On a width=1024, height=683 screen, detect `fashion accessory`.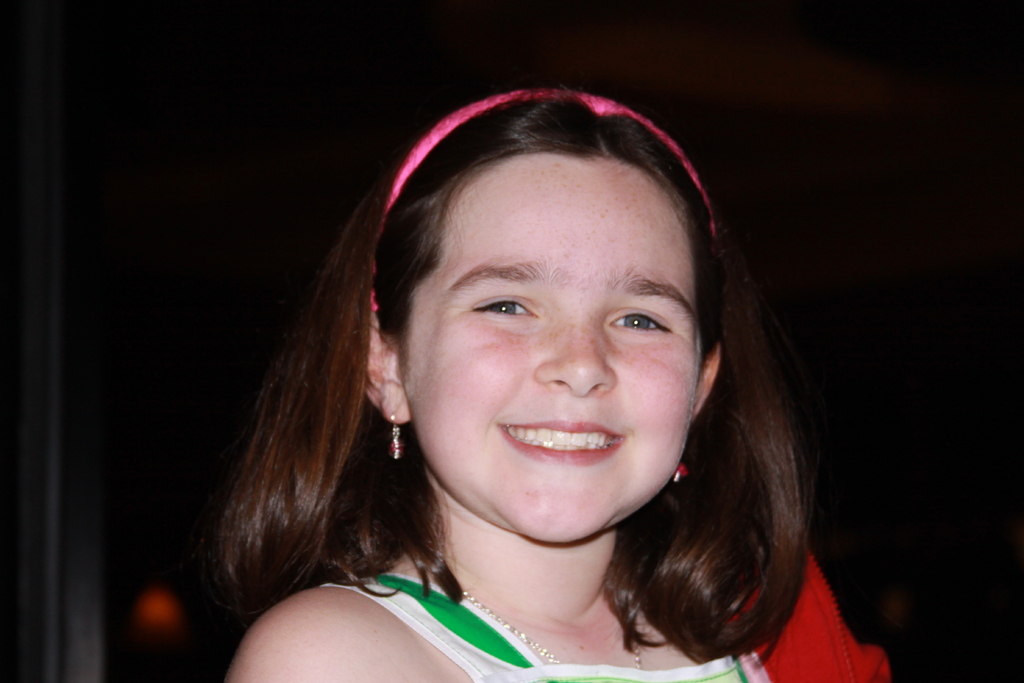
box(390, 419, 401, 465).
